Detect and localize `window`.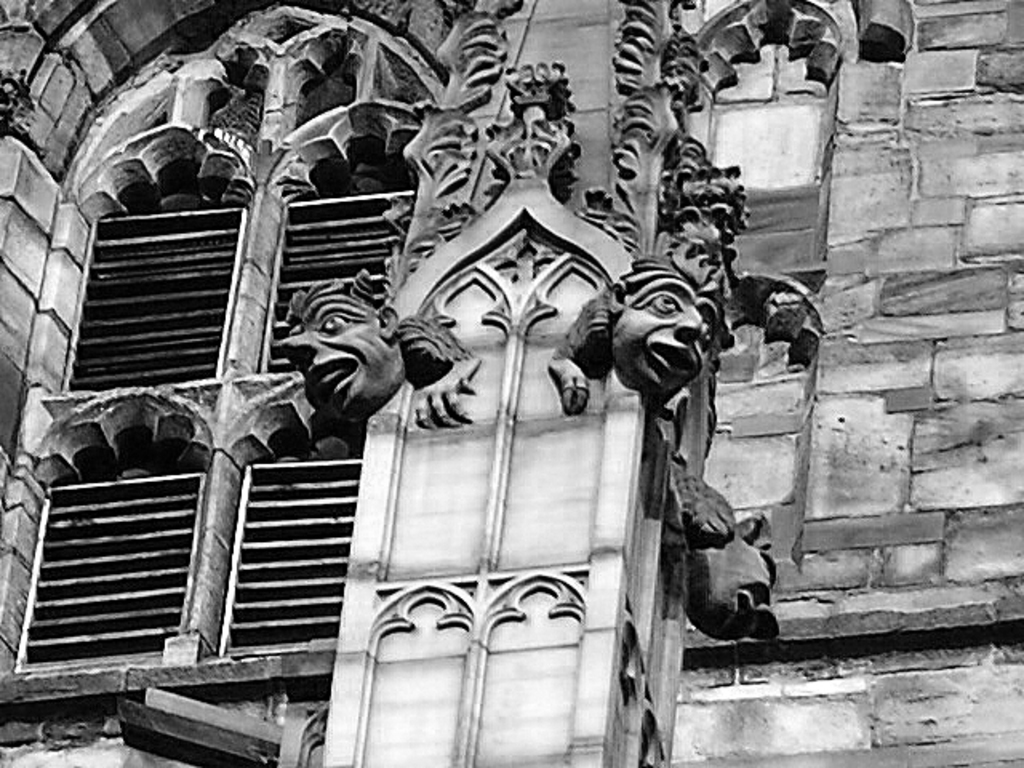
Localized at 224 453 355 651.
